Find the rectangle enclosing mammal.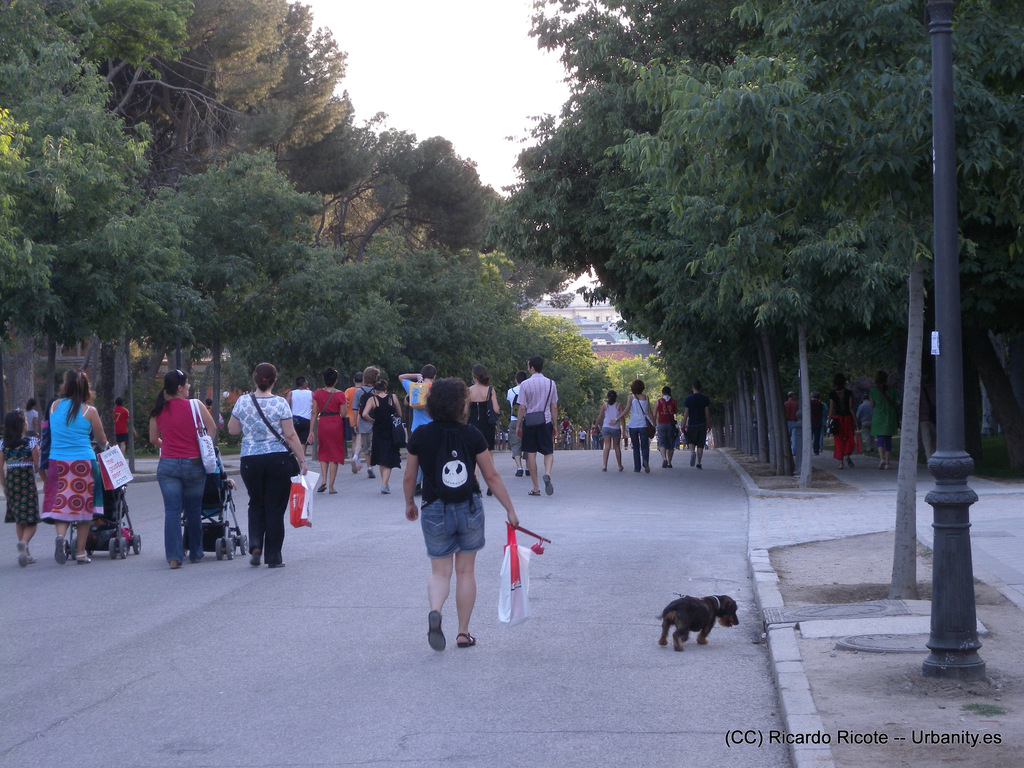
[x1=358, y1=381, x2=402, y2=490].
